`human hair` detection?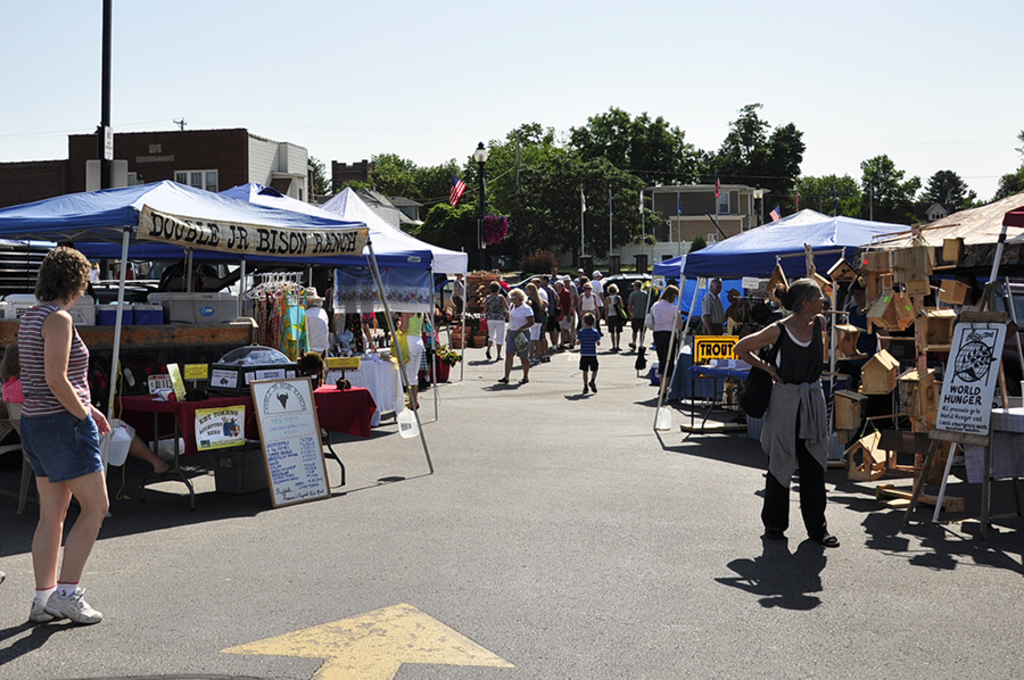
crop(489, 281, 499, 295)
